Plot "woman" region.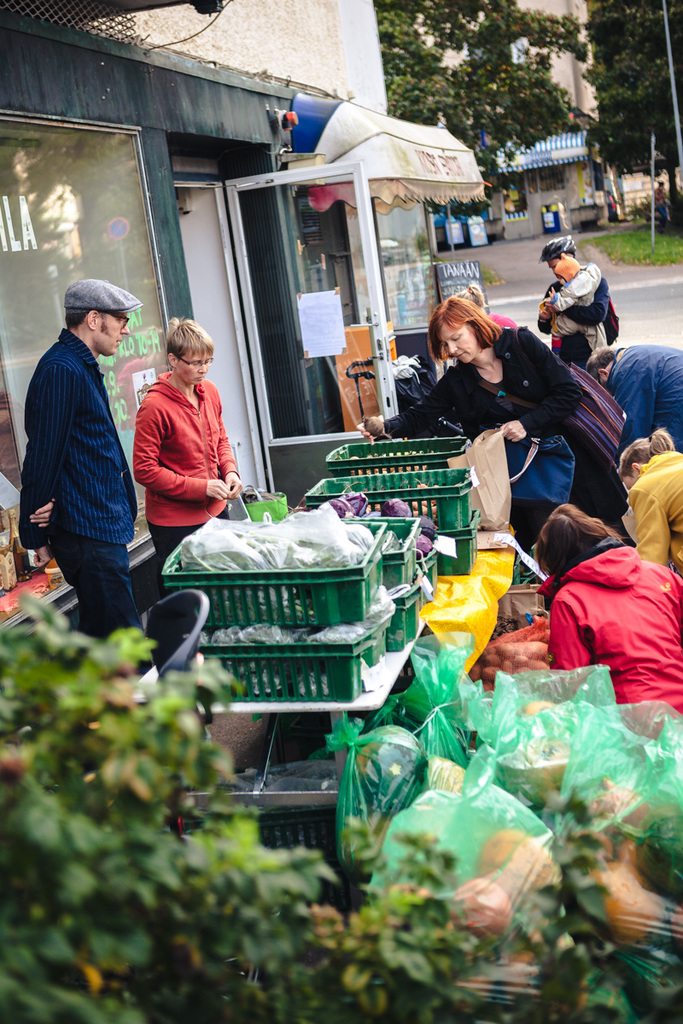
Plotted at crop(622, 429, 682, 577).
